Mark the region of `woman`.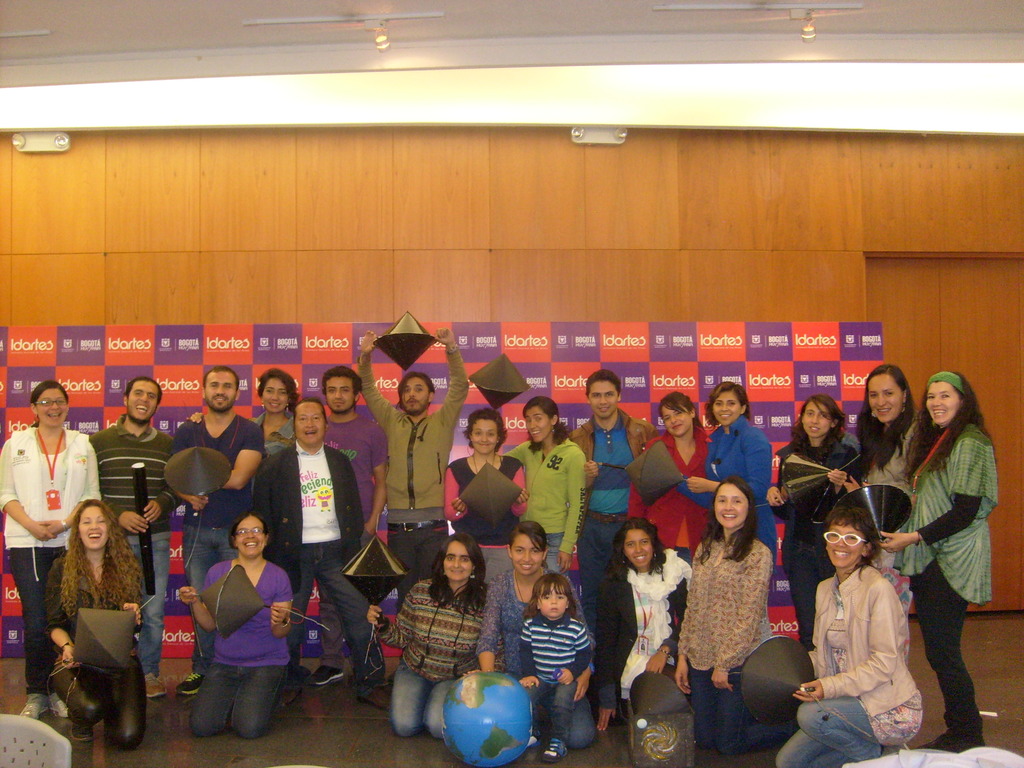
Region: x1=595 y1=519 x2=696 y2=729.
